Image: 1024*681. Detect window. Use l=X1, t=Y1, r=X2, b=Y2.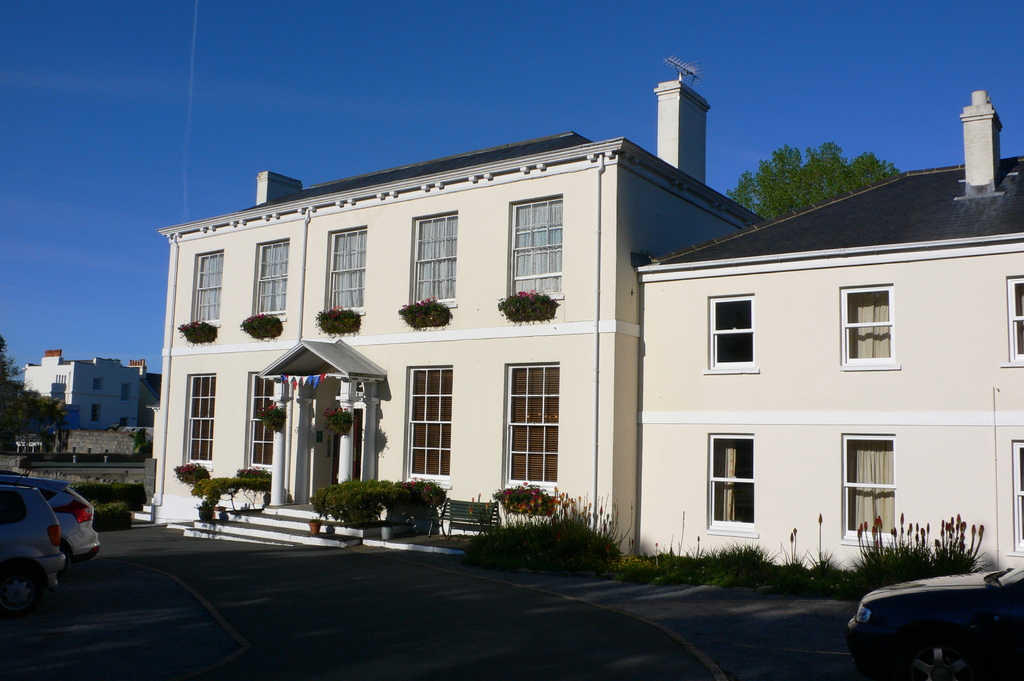
l=408, t=208, r=457, b=310.
